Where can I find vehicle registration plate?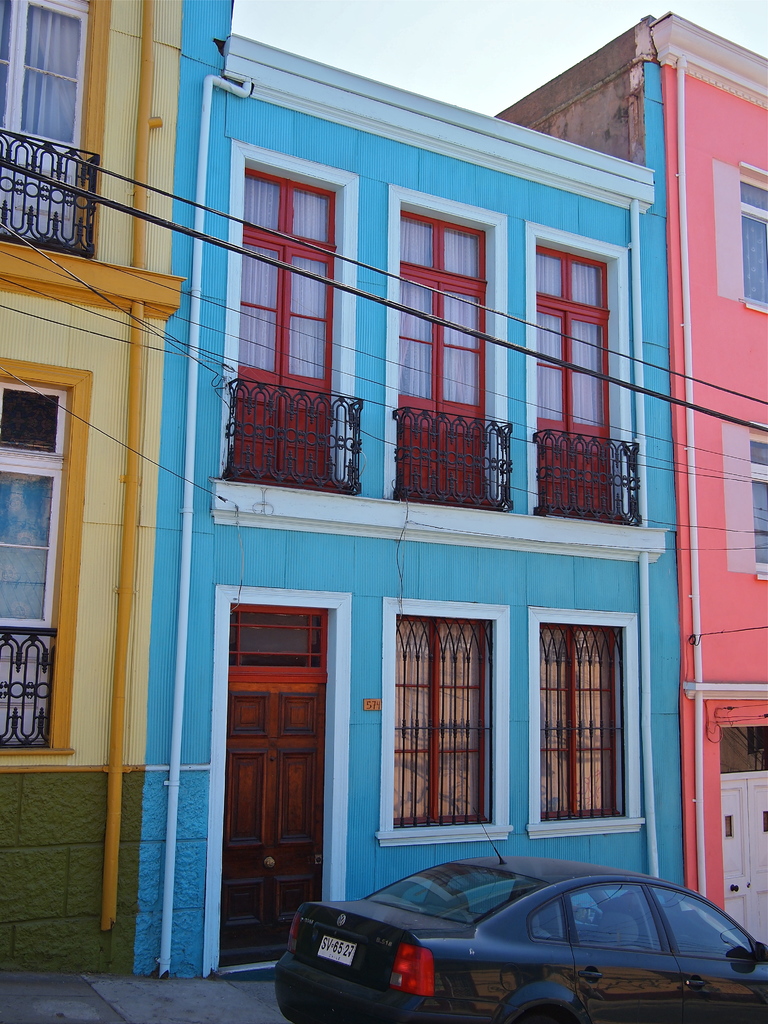
You can find it at bbox=[314, 934, 355, 968].
